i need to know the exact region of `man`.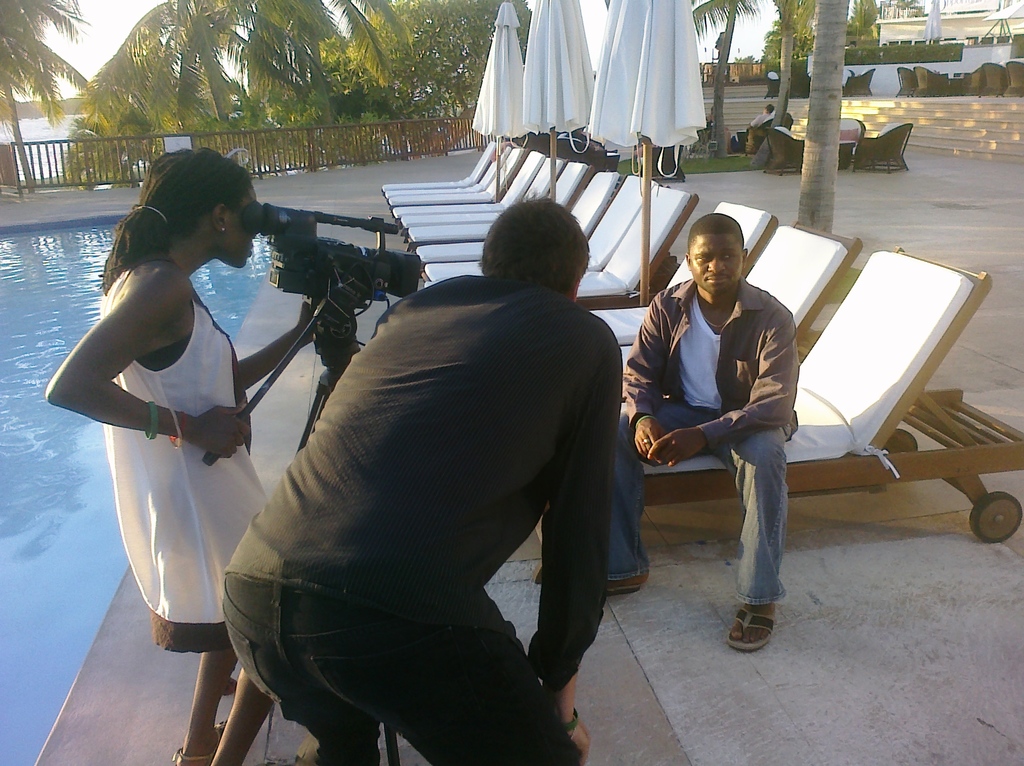
Region: (218, 176, 670, 761).
